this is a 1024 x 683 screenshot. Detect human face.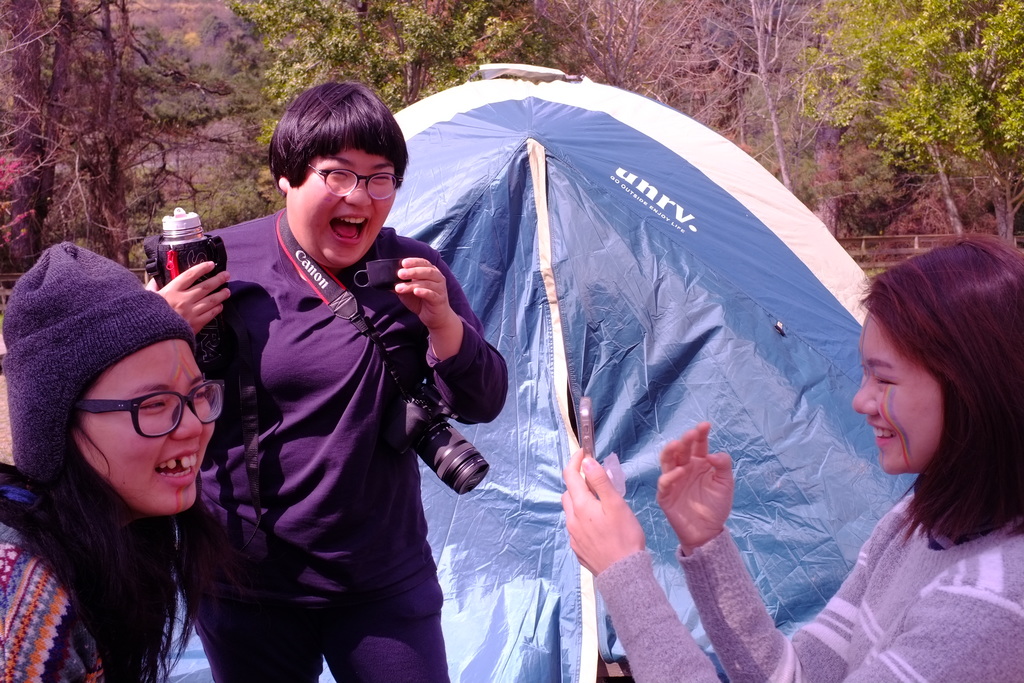
(851,311,941,474).
